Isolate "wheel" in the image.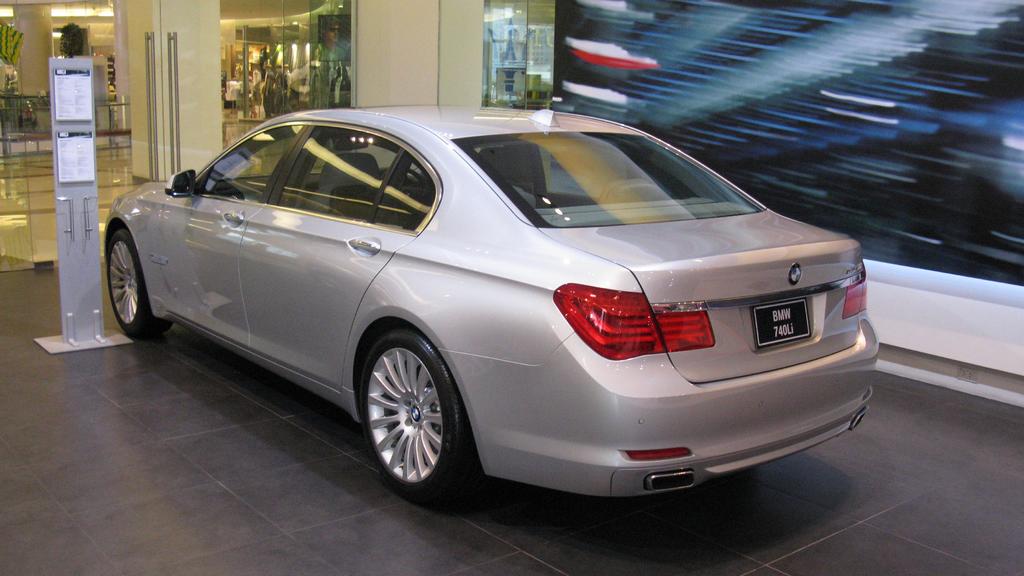
Isolated region: bbox=[383, 167, 429, 192].
